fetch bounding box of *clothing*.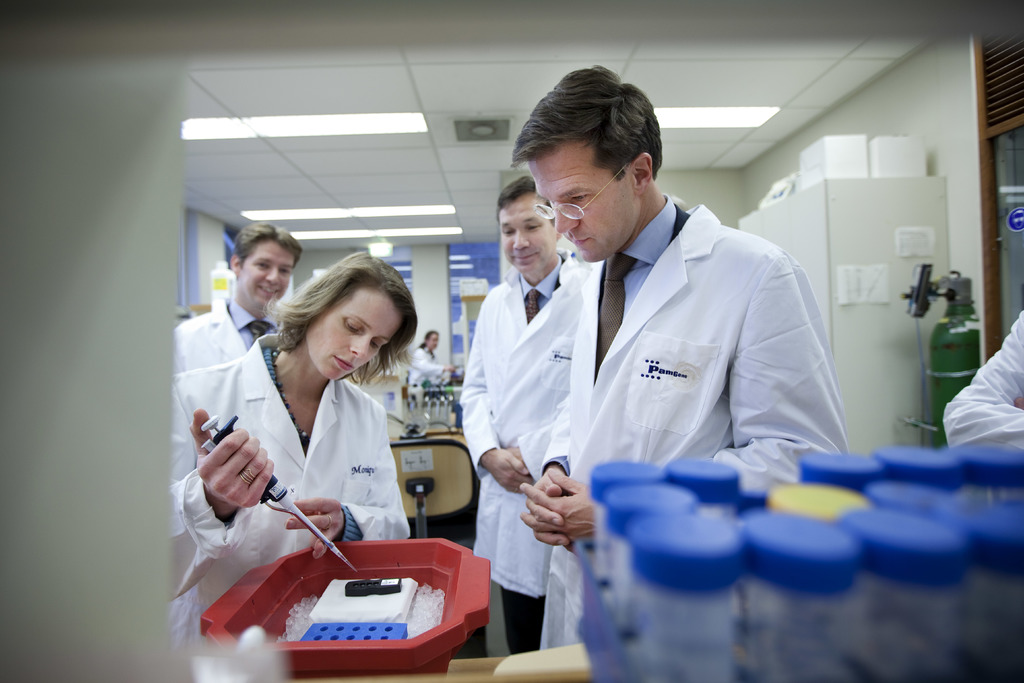
Bbox: region(540, 188, 847, 654).
